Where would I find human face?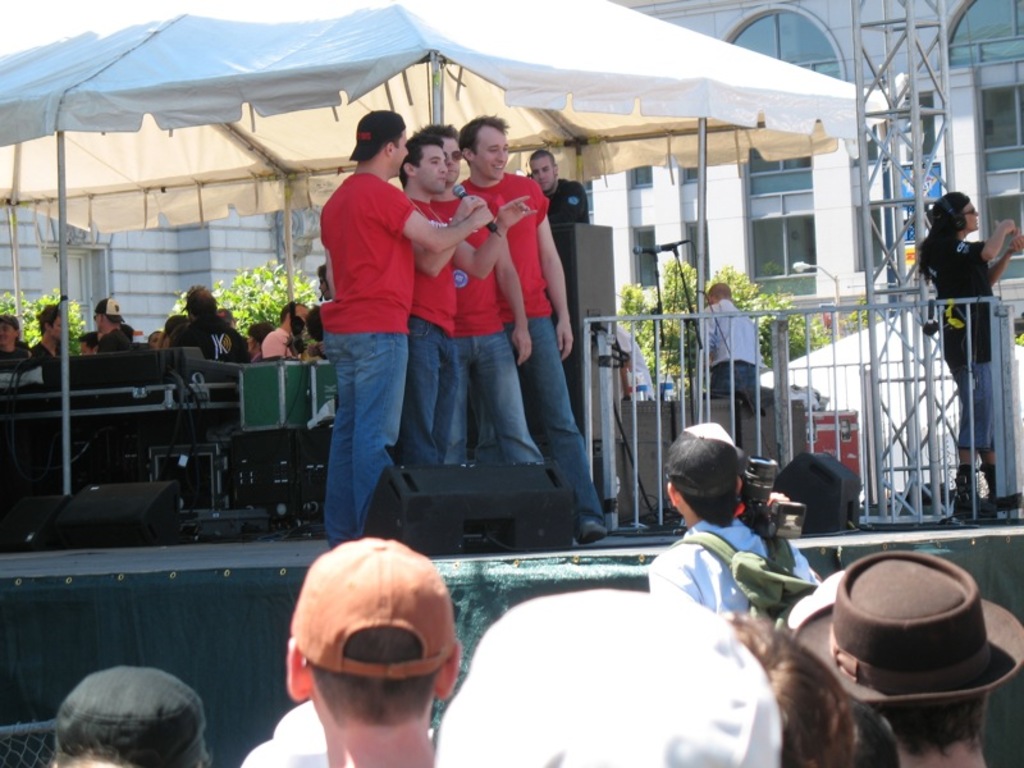
At crop(438, 128, 461, 186).
